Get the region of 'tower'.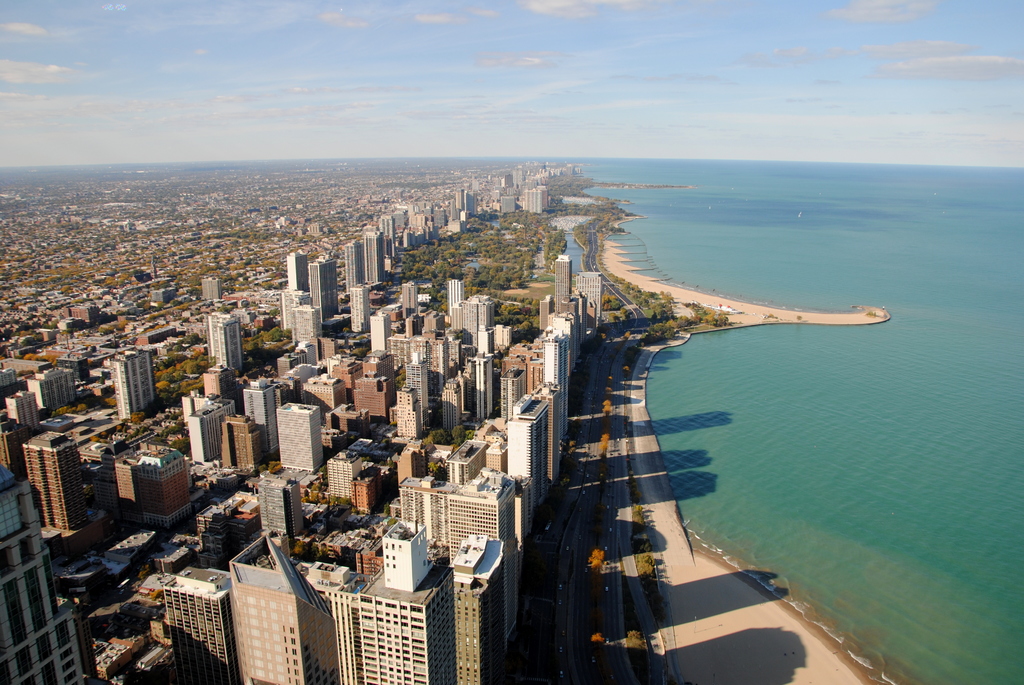
{"x1": 284, "y1": 249, "x2": 308, "y2": 291}.
